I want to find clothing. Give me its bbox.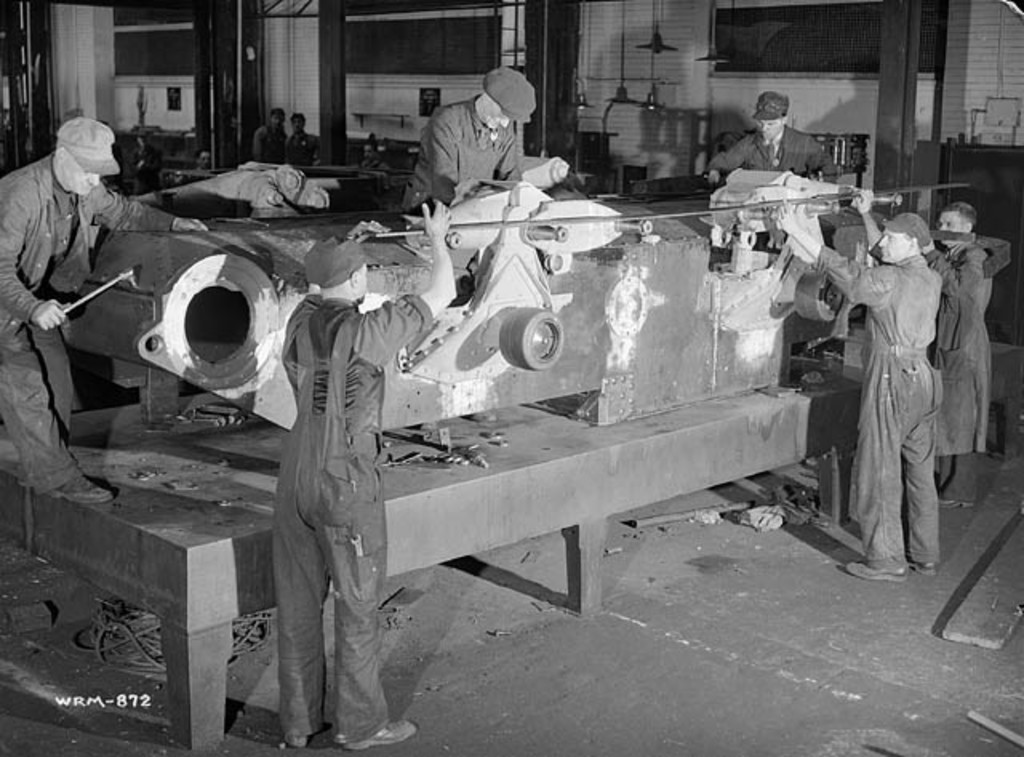
x1=709 y1=130 x2=845 y2=182.
